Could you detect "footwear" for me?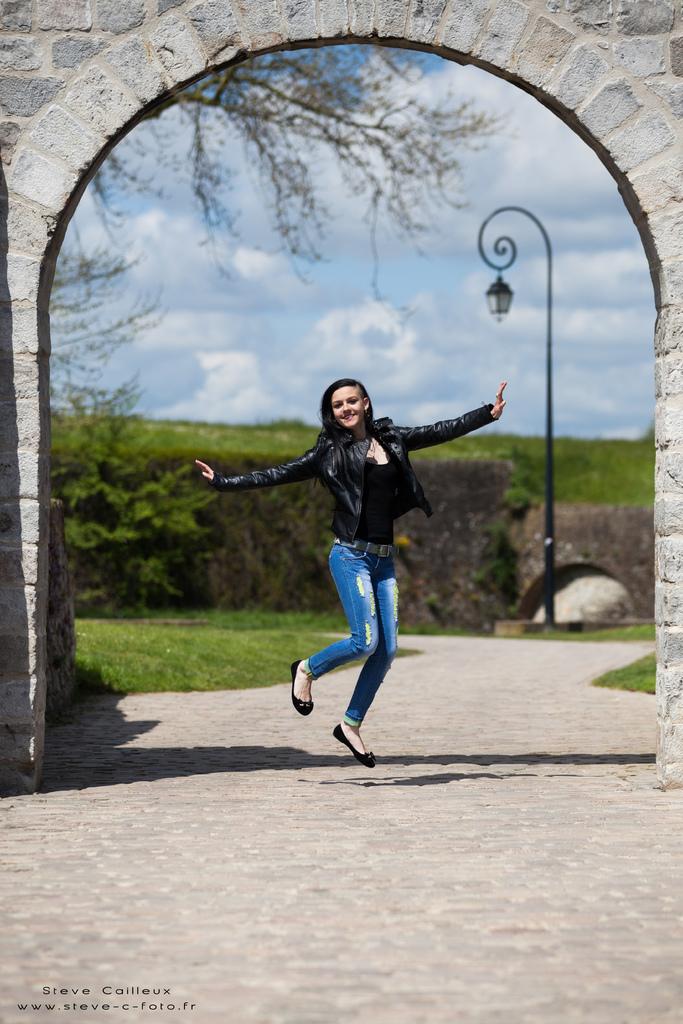
Detection result: {"x1": 336, "y1": 726, "x2": 375, "y2": 773}.
